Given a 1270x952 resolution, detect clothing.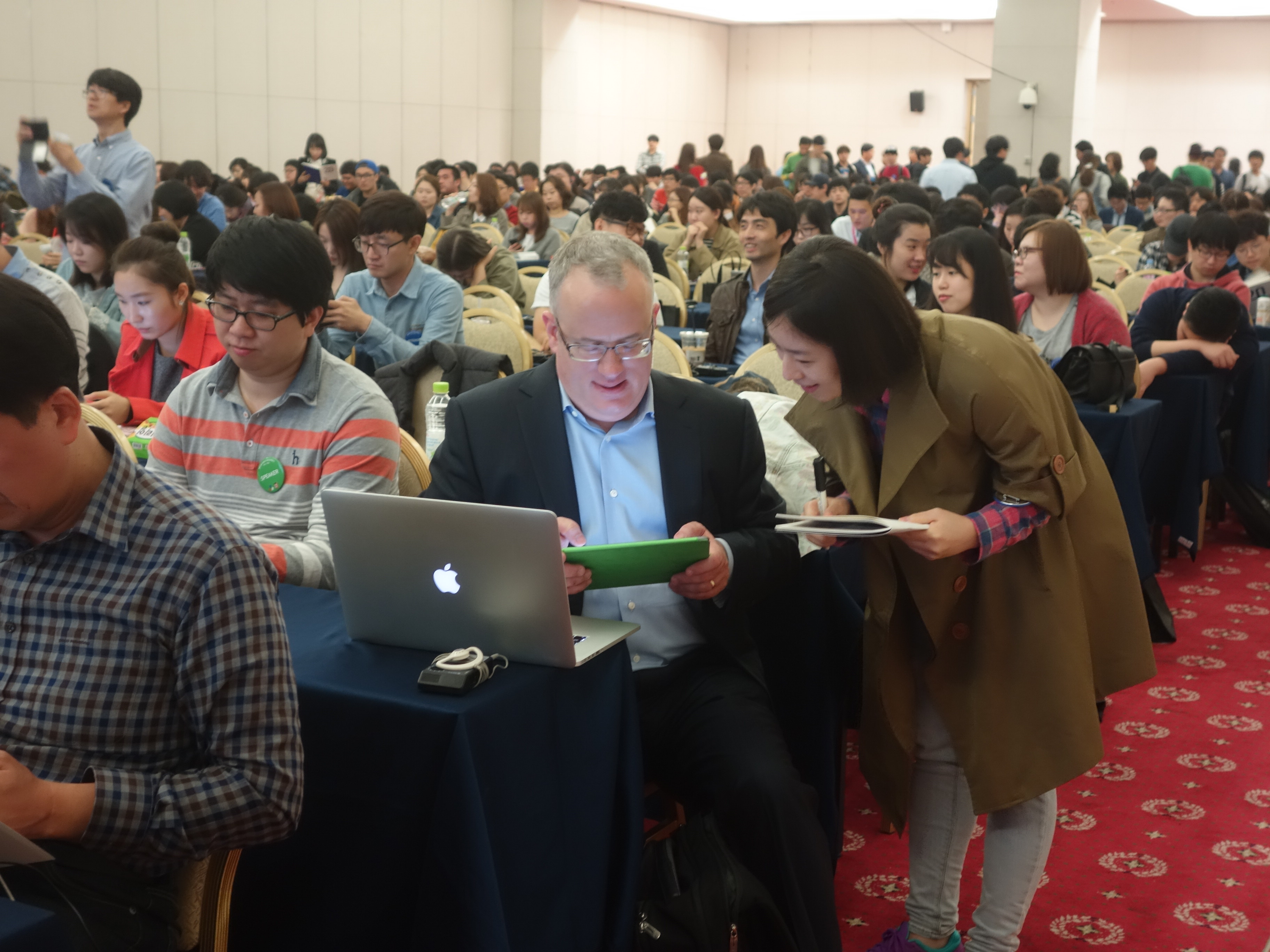
[x1=222, y1=53, x2=231, y2=61].
